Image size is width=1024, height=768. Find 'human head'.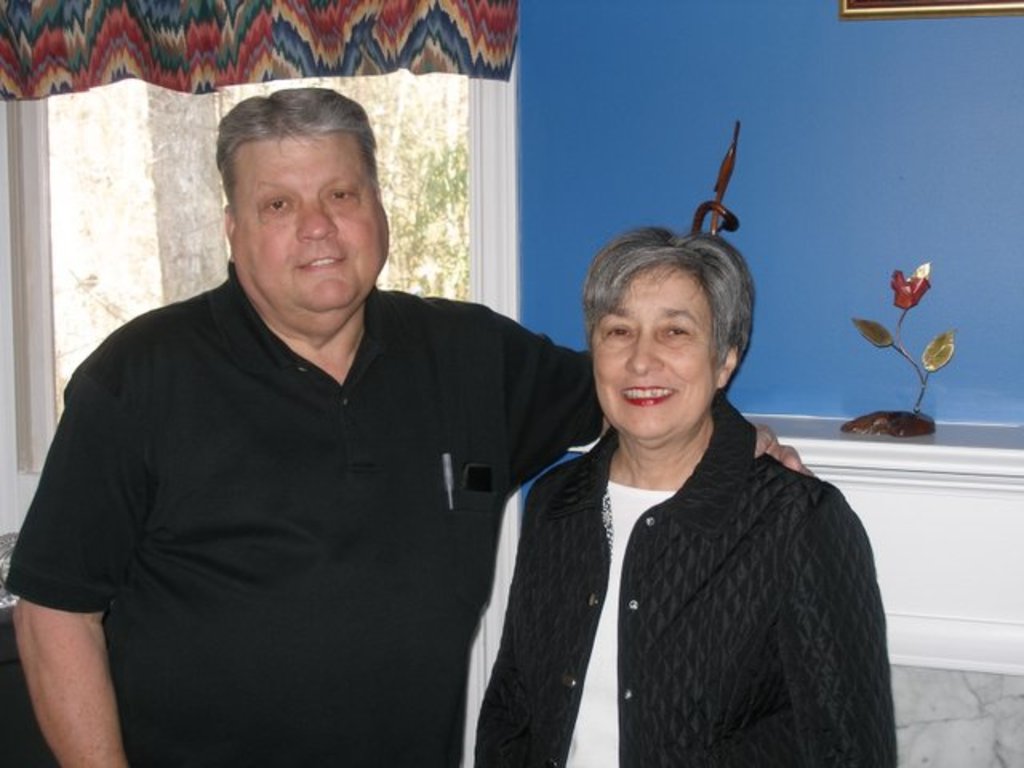
Rect(579, 219, 754, 443).
